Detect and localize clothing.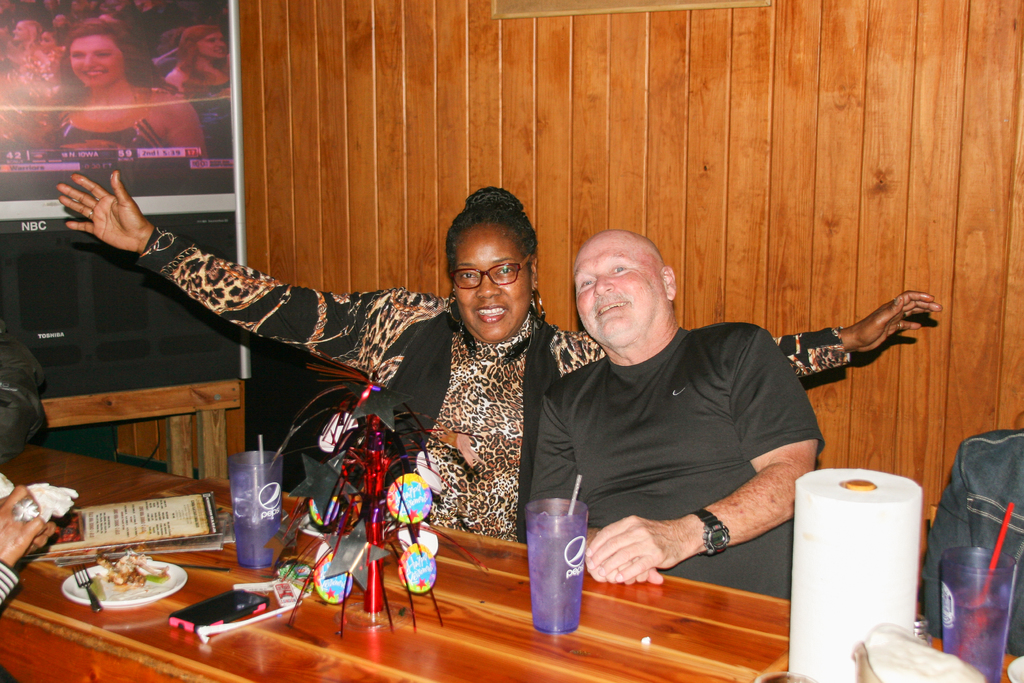
Localized at Rect(49, 92, 170, 150).
